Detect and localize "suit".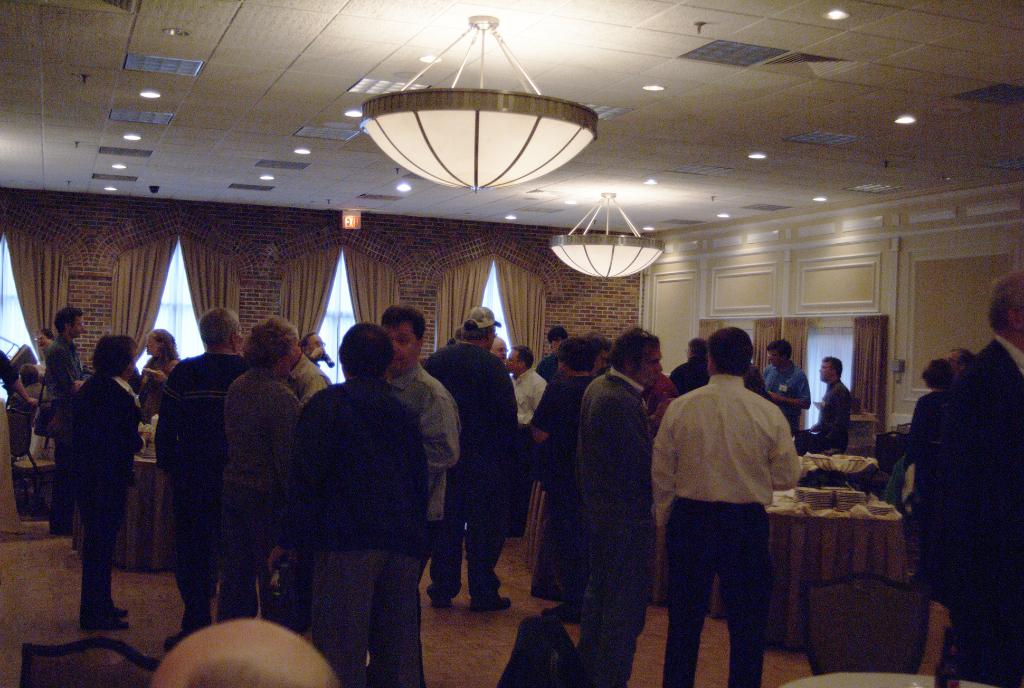
Localized at BBox(574, 361, 649, 687).
